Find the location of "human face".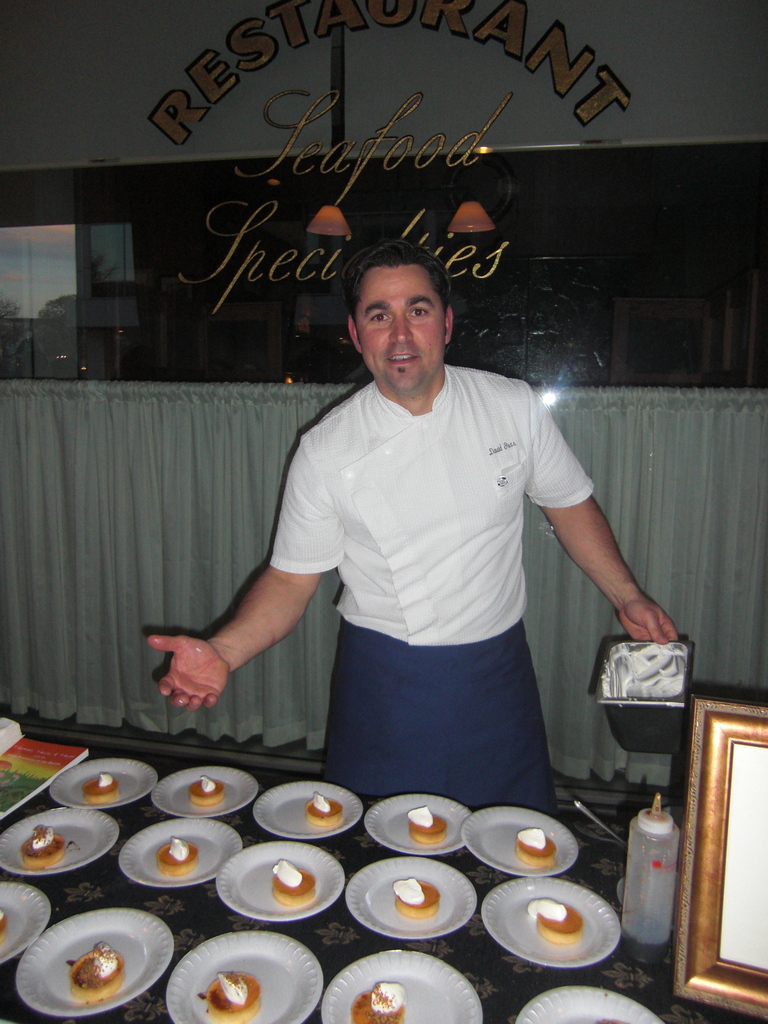
Location: crop(354, 260, 448, 391).
